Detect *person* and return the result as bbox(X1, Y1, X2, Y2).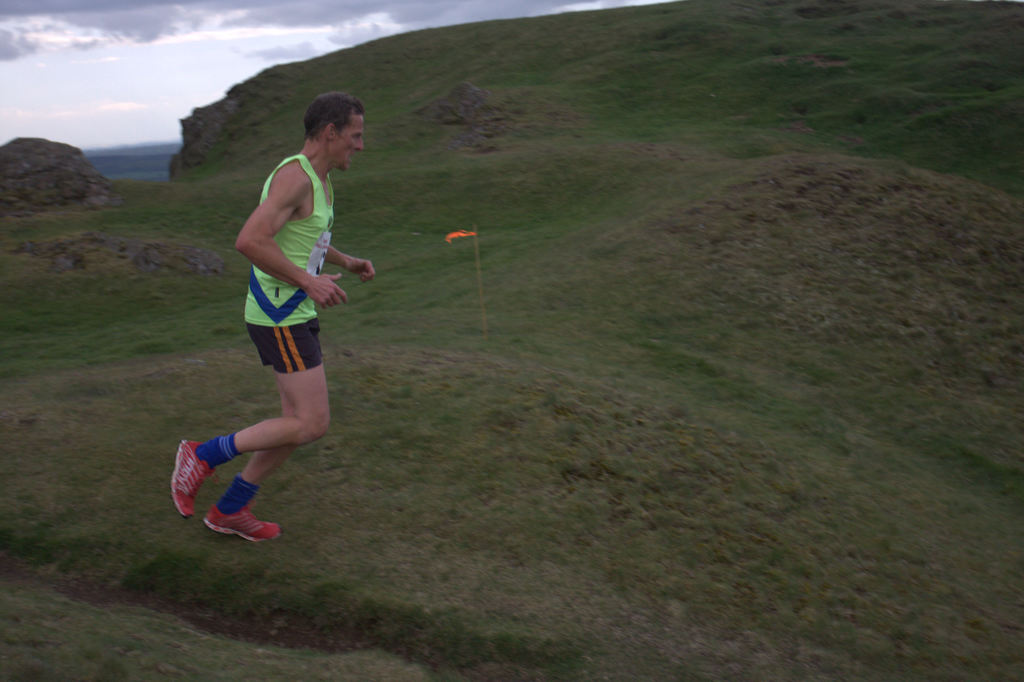
bbox(193, 86, 362, 552).
